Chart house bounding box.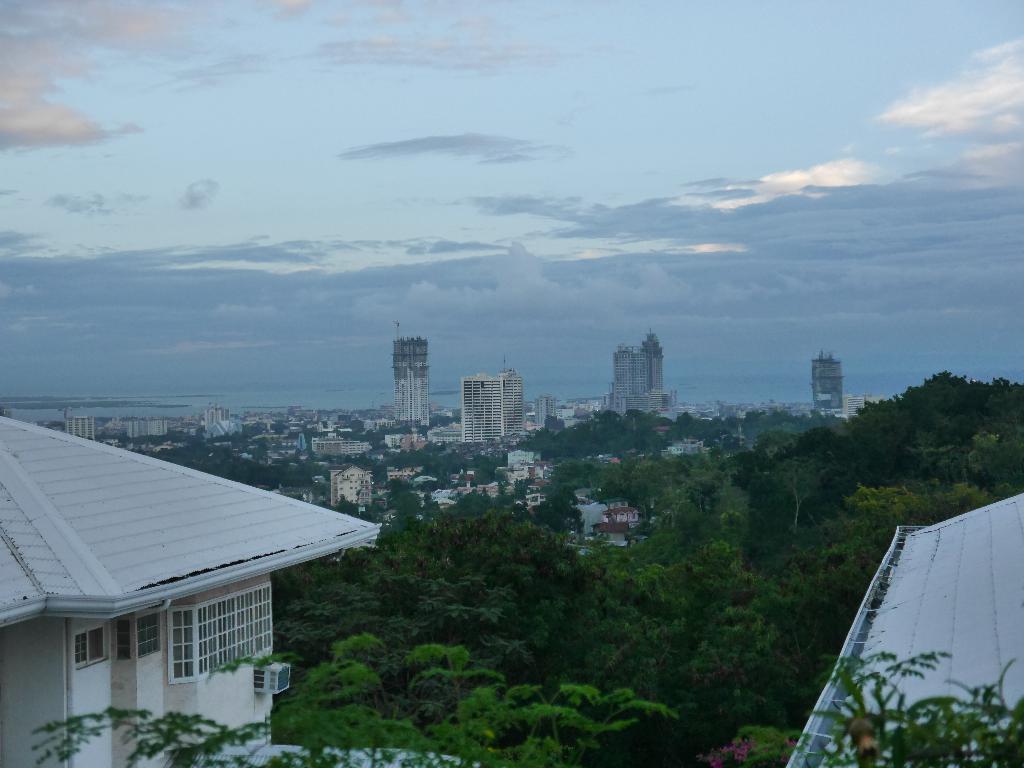
Charted: (804,343,850,437).
